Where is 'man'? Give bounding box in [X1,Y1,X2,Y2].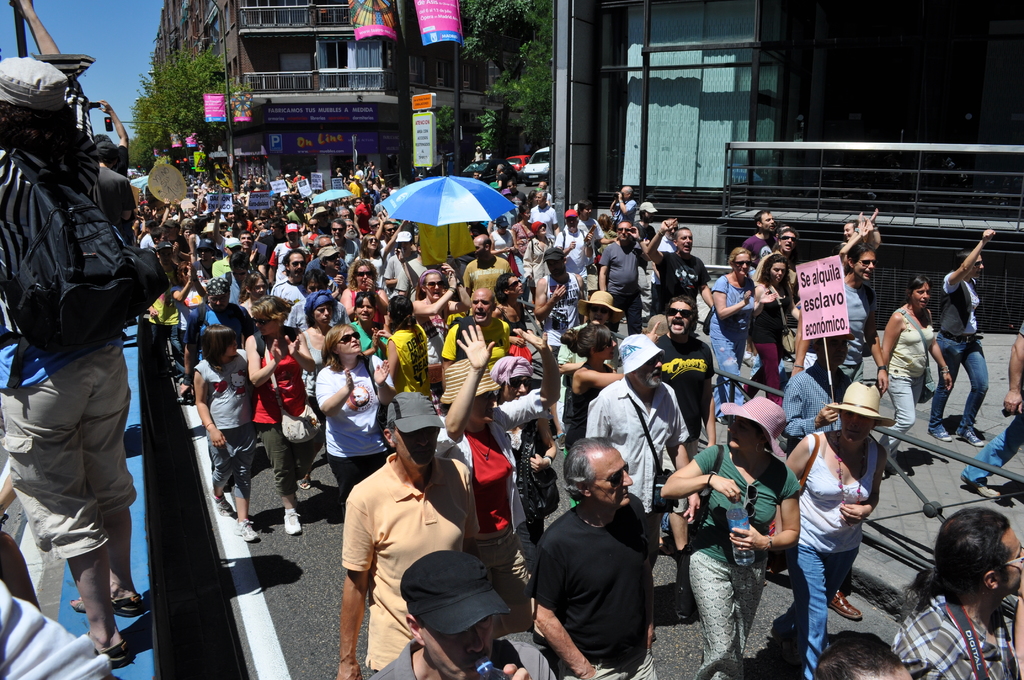
[597,222,651,337].
